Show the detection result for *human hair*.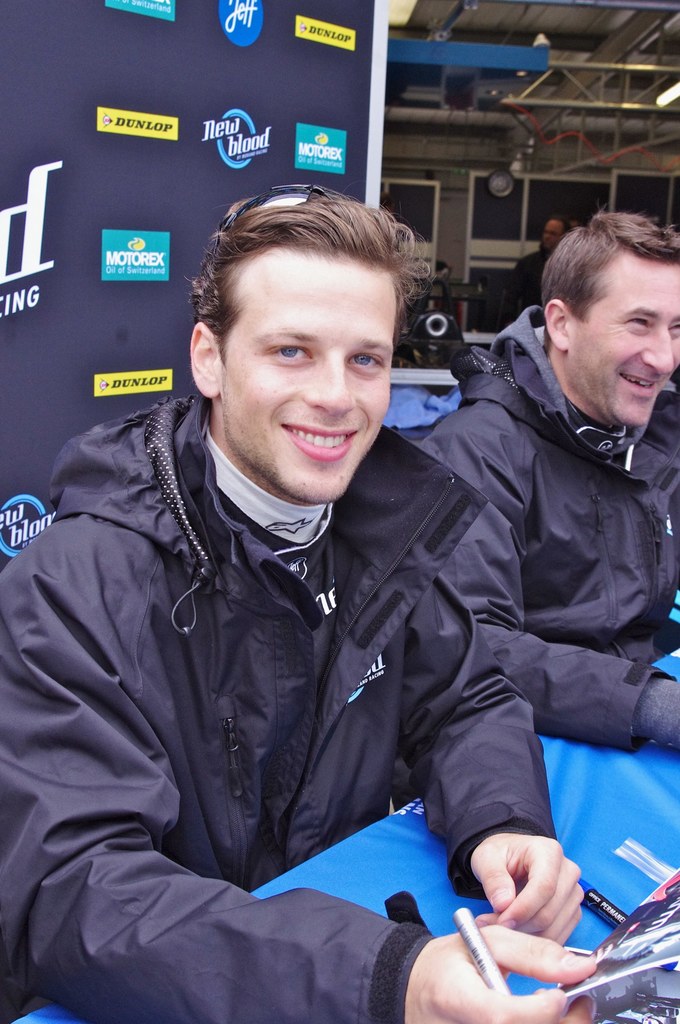
[194,185,434,381].
